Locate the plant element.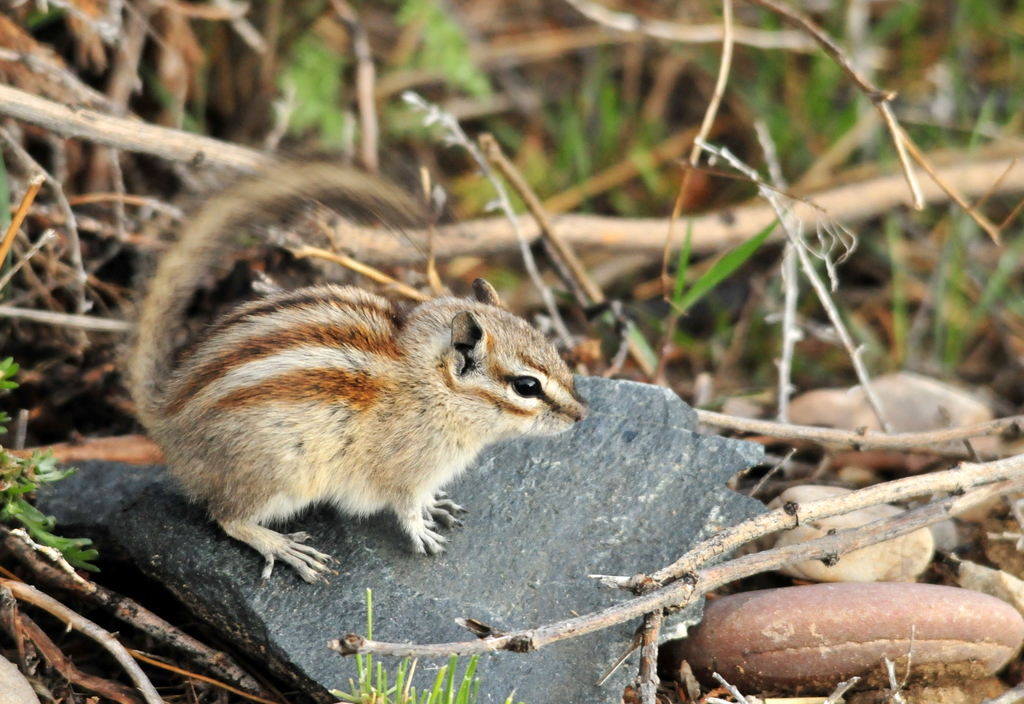
Element bbox: bbox(331, 588, 517, 703).
